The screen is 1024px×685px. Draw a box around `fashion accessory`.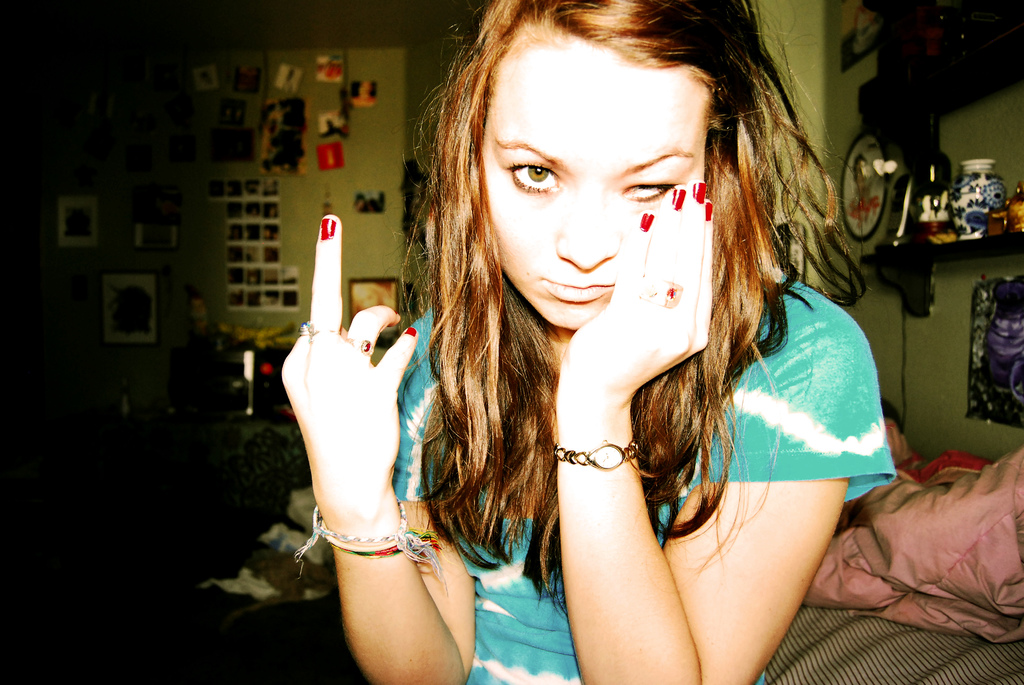
(649, 282, 684, 308).
